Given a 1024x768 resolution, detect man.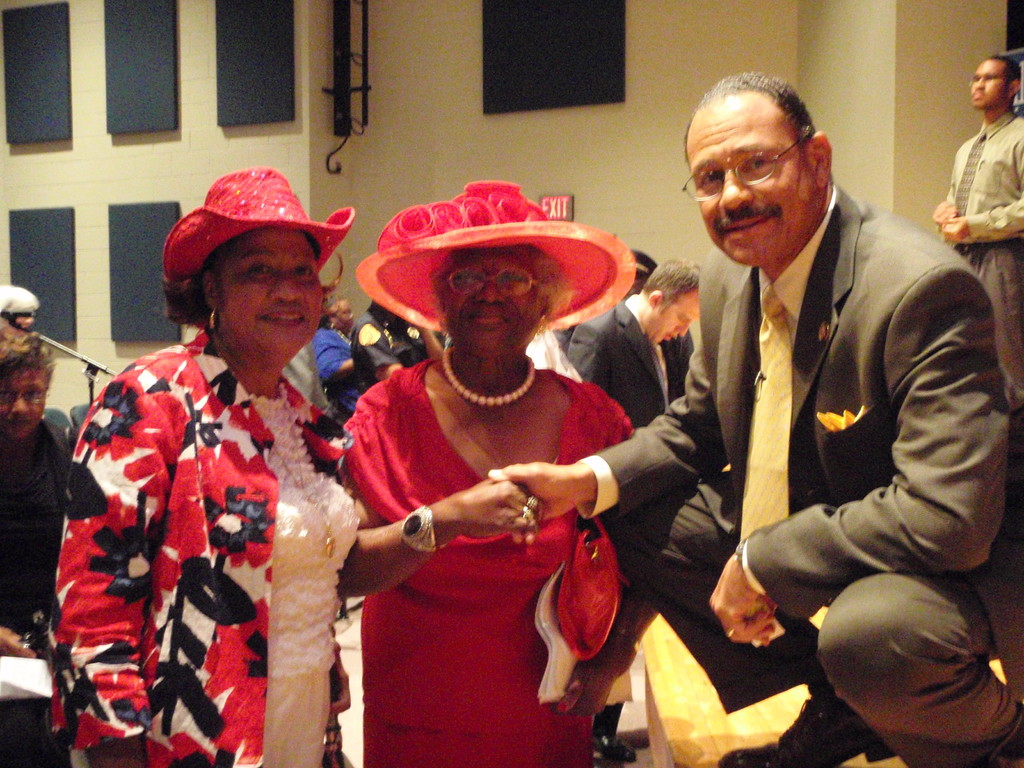
<bbox>932, 56, 1023, 399</bbox>.
